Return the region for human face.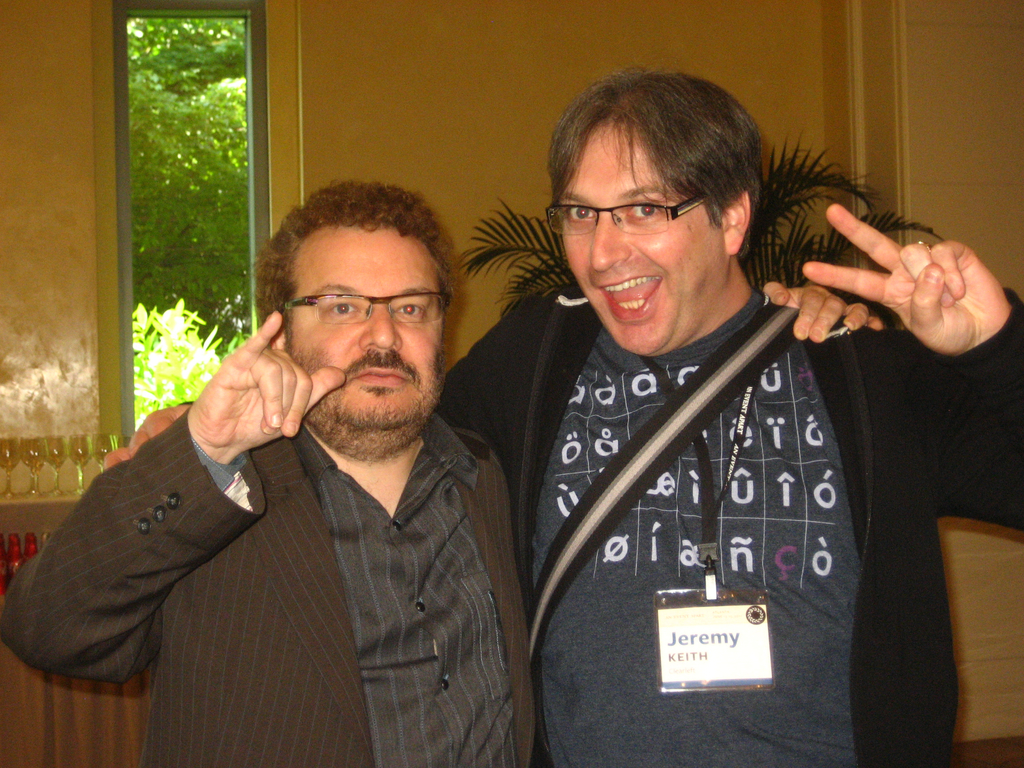
291, 218, 445, 415.
